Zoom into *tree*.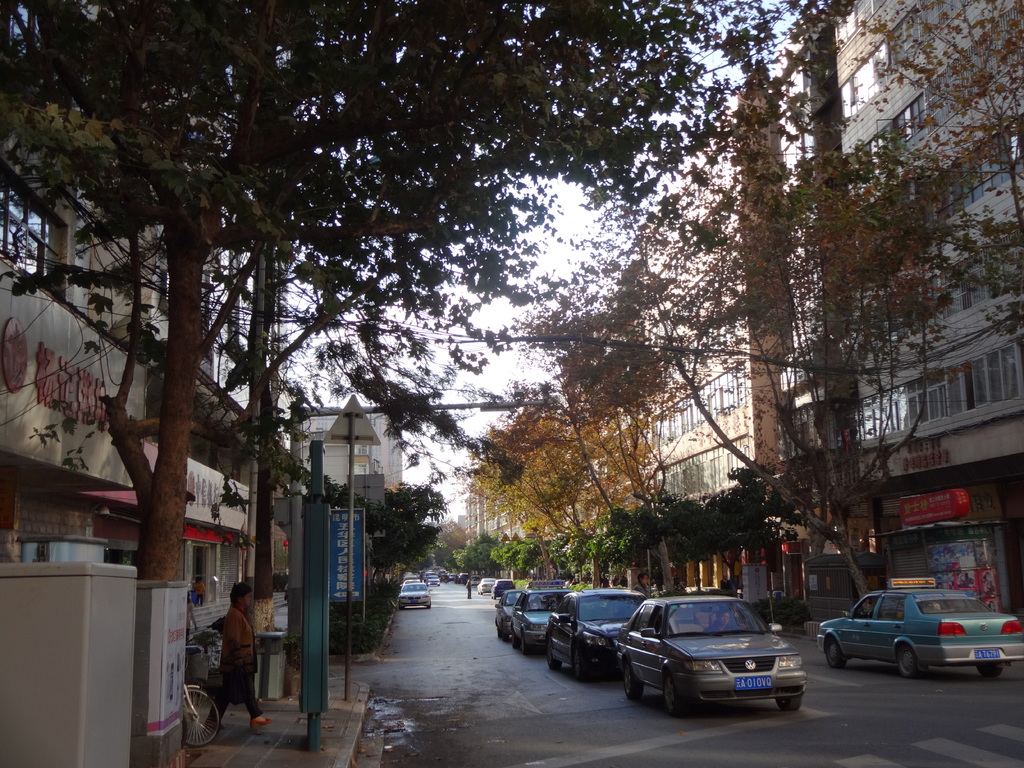
Zoom target: bbox=[318, 472, 440, 607].
